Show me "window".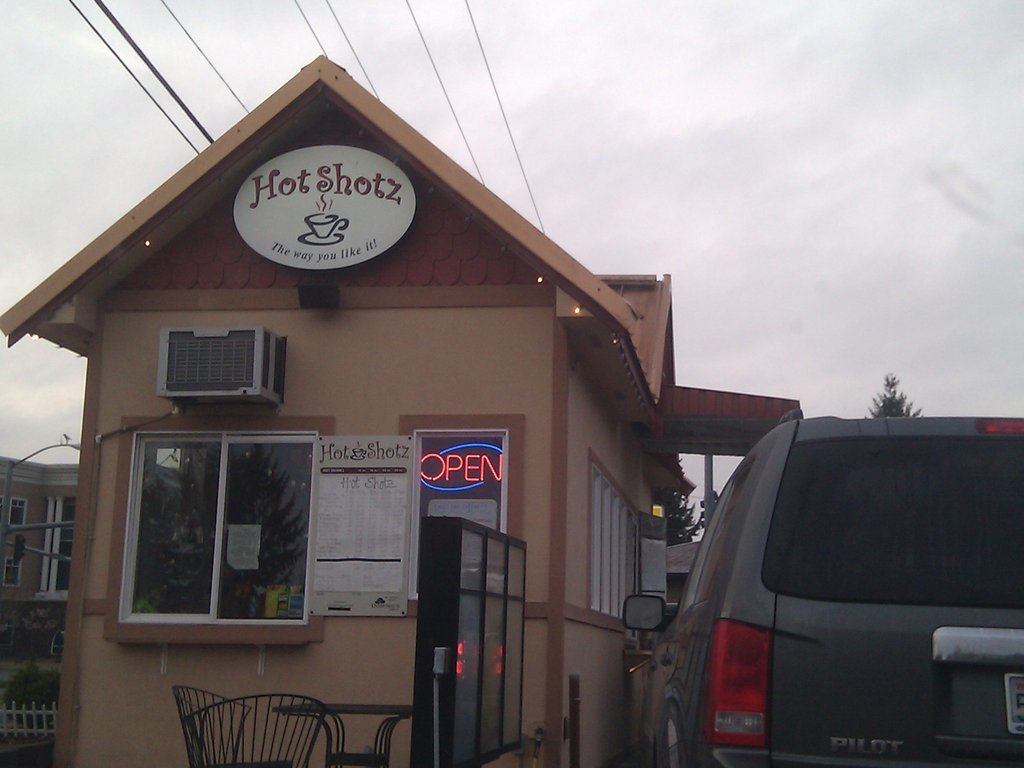
"window" is here: x1=4 y1=556 x2=20 y2=588.
